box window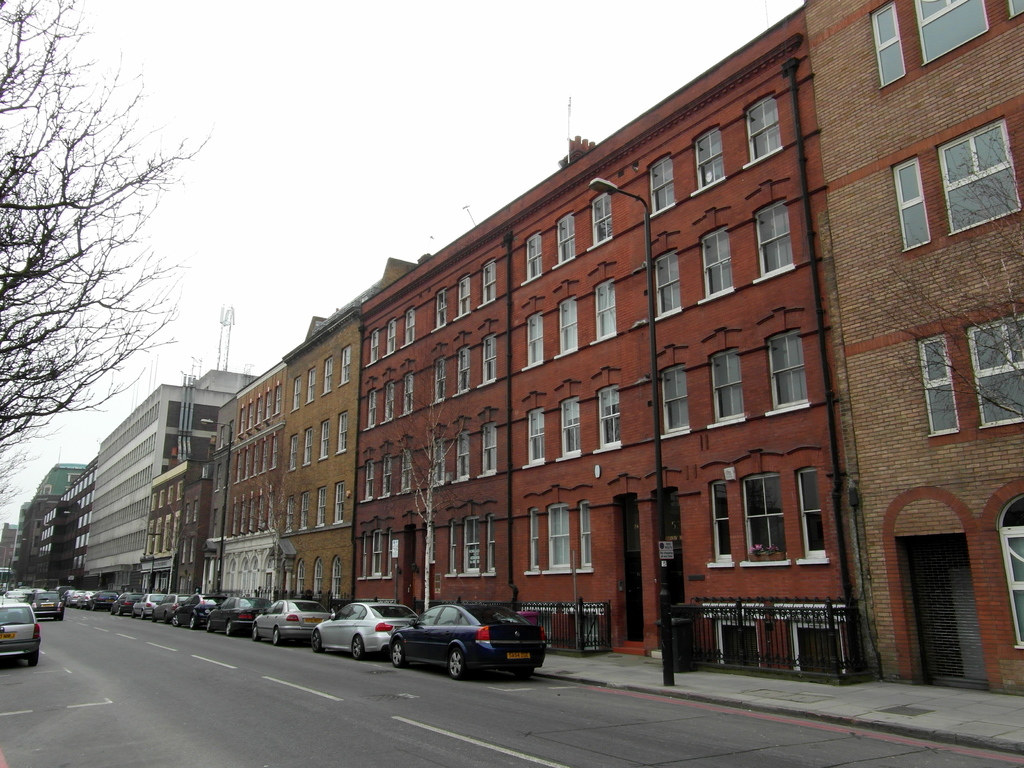
bbox=[330, 552, 342, 600]
